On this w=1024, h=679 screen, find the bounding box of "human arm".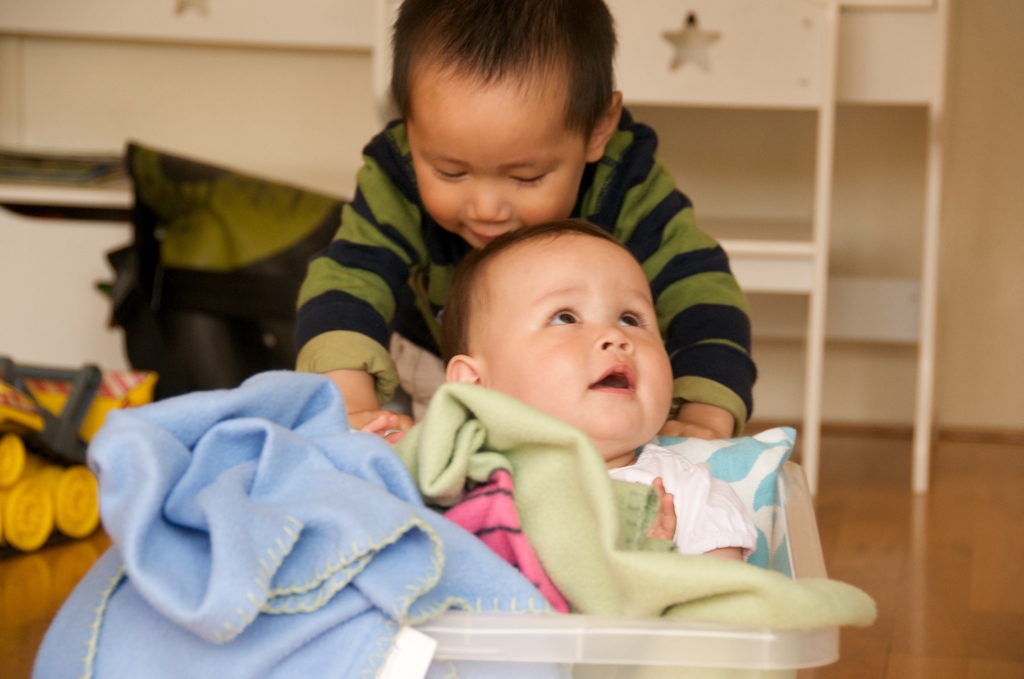
Bounding box: l=658, t=207, r=776, b=447.
